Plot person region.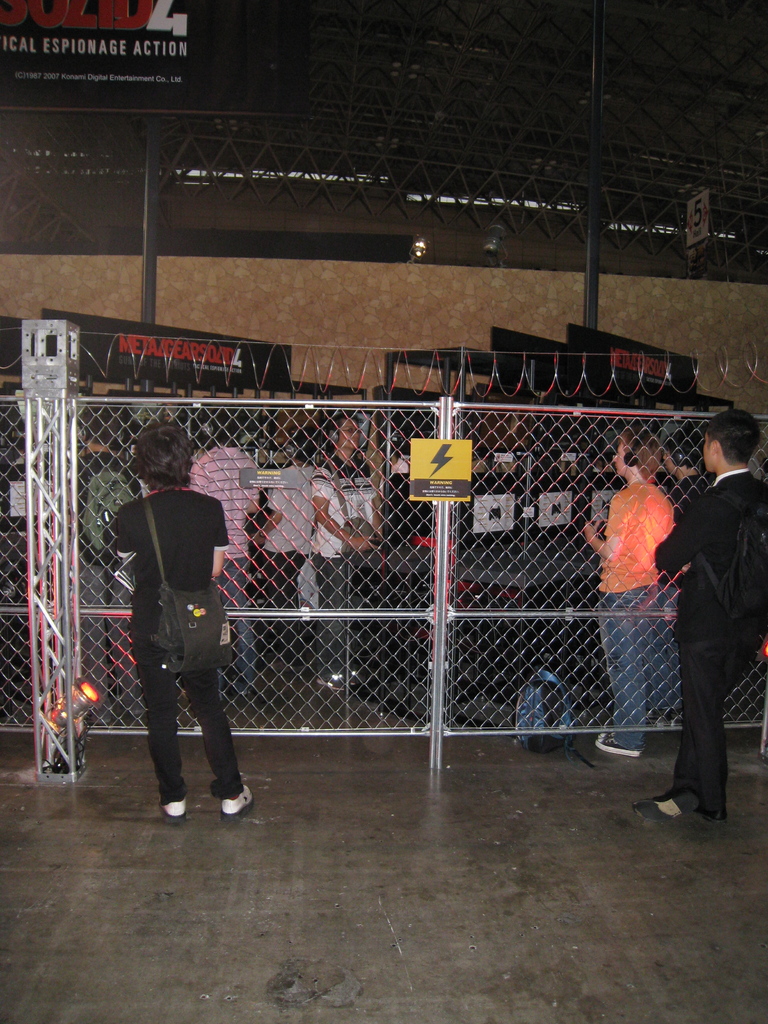
Plotted at bbox=(258, 436, 321, 628).
